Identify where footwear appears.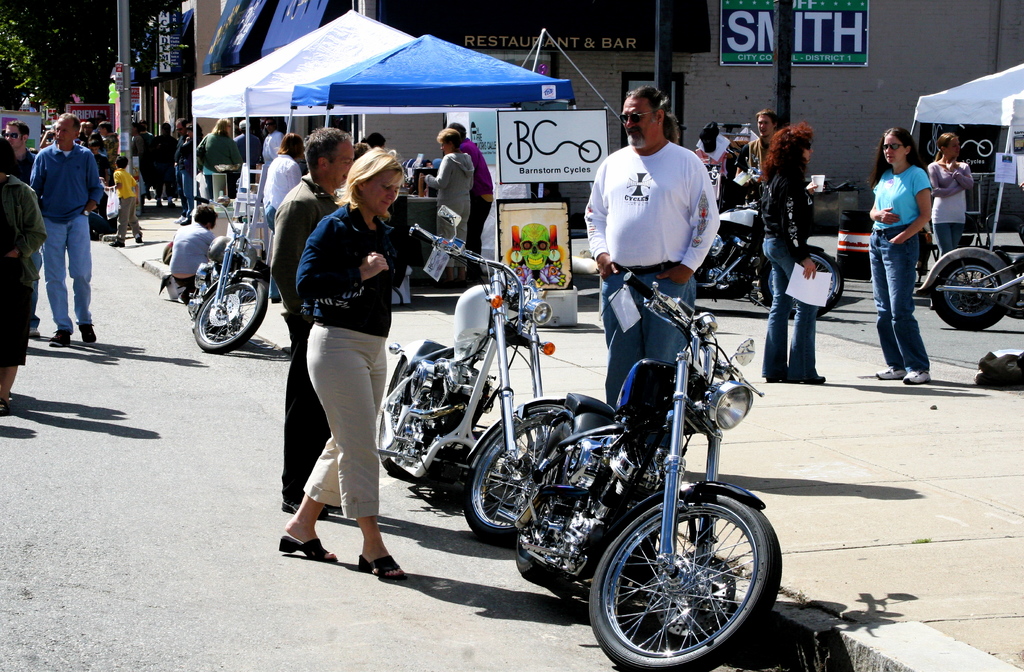
Appears at l=0, t=398, r=17, b=418.
